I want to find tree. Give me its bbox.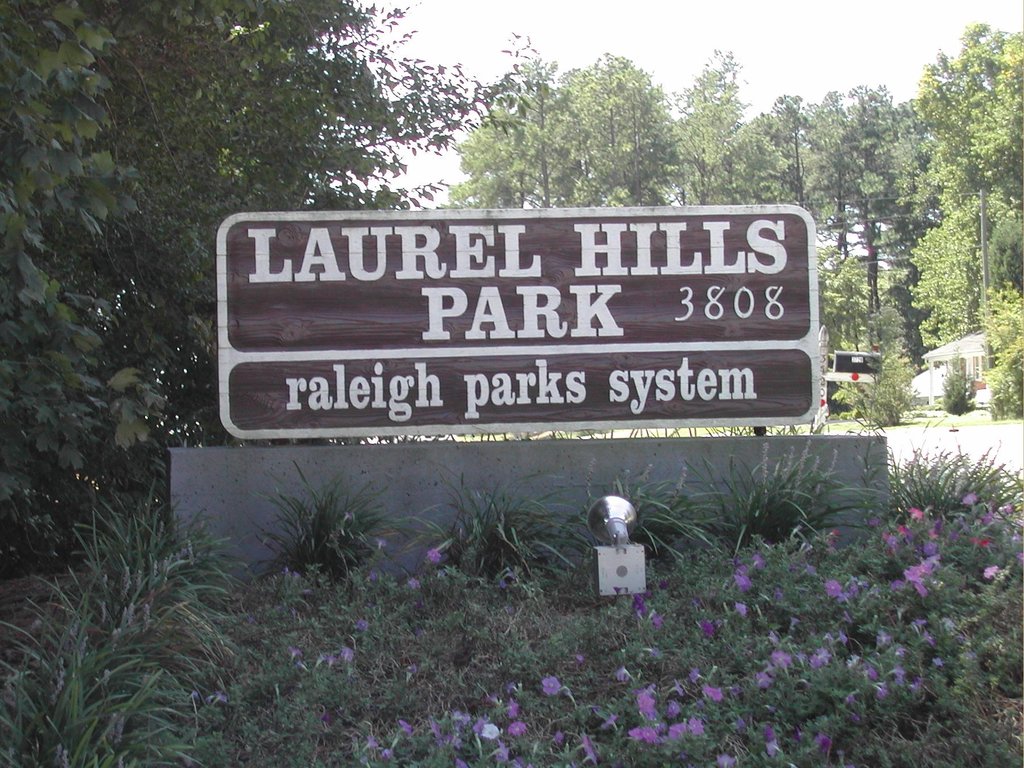
(x1=0, y1=0, x2=547, y2=515).
